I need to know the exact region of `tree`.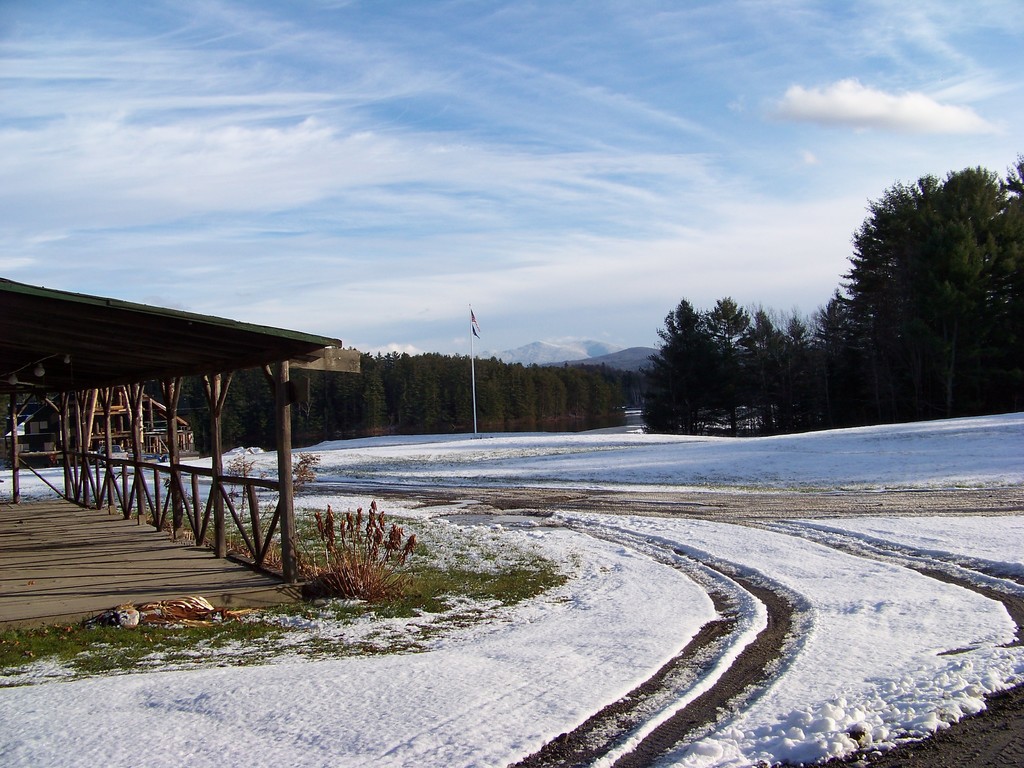
Region: l=836, t=163, r=1023, b=422.
